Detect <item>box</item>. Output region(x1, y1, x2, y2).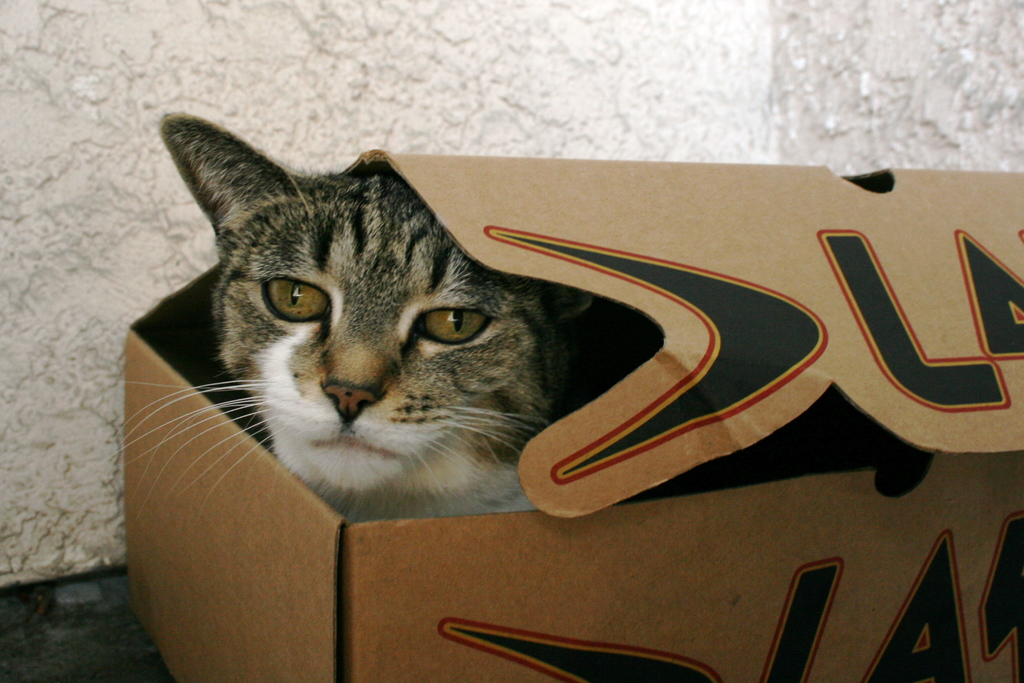
region(128, 148, 1023, 682).
